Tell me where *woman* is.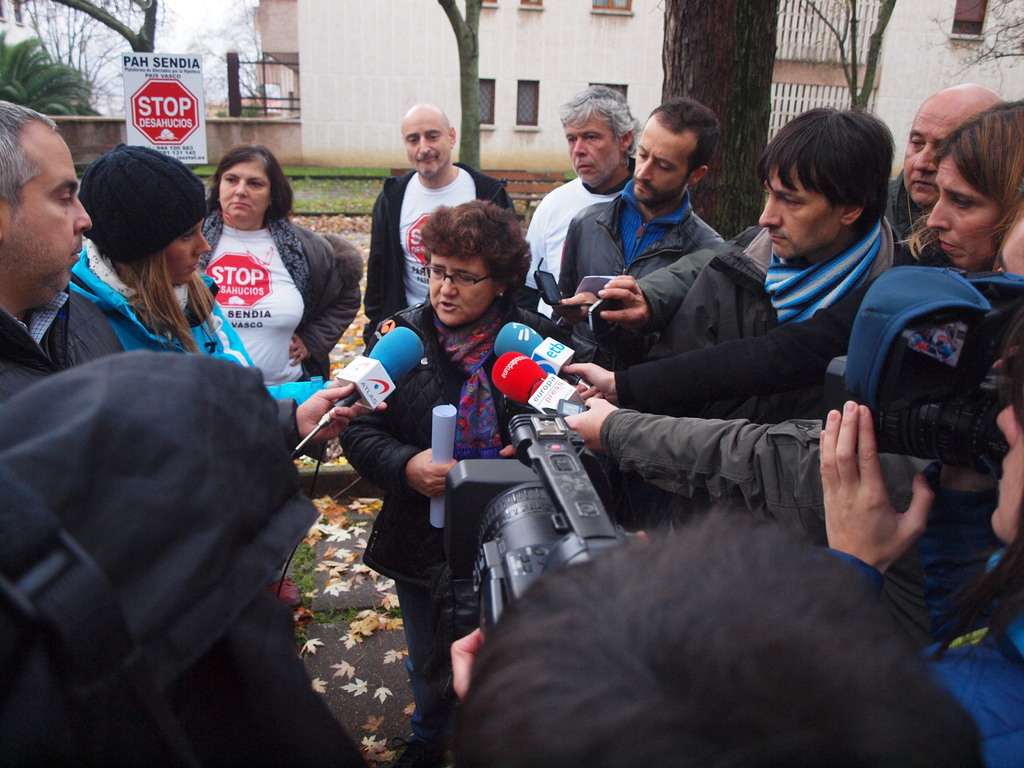
*woman* is at x1=805 y1=365 x2=1023 y2=767.
